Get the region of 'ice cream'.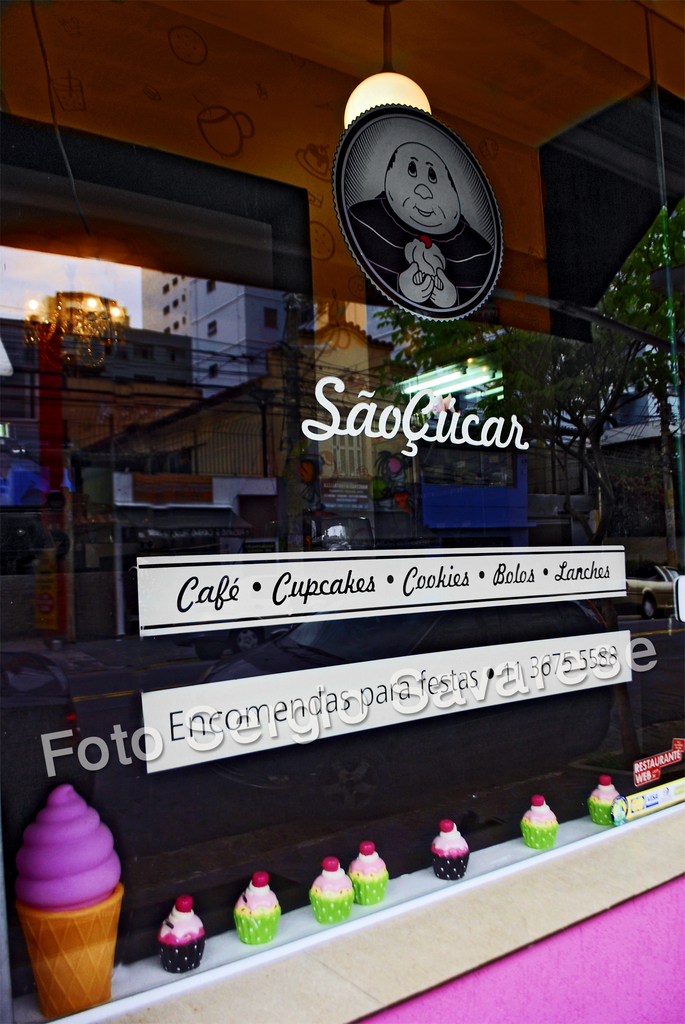
crop(310, 858, 354, 921).
